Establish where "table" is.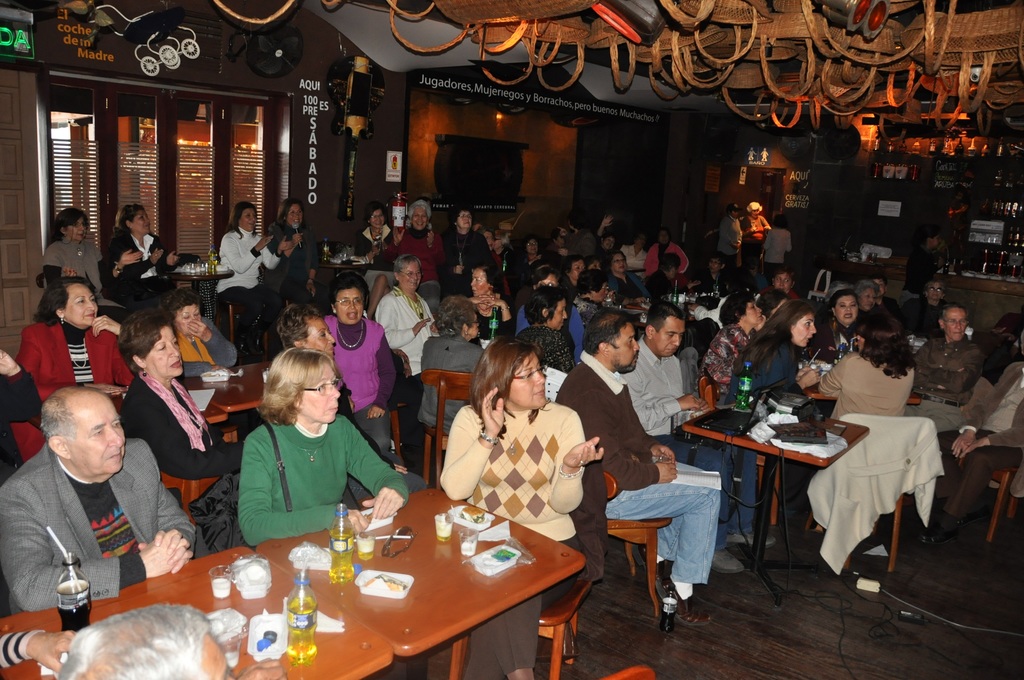
Established at x1=199, y1=359, x2=274, y2=410.
